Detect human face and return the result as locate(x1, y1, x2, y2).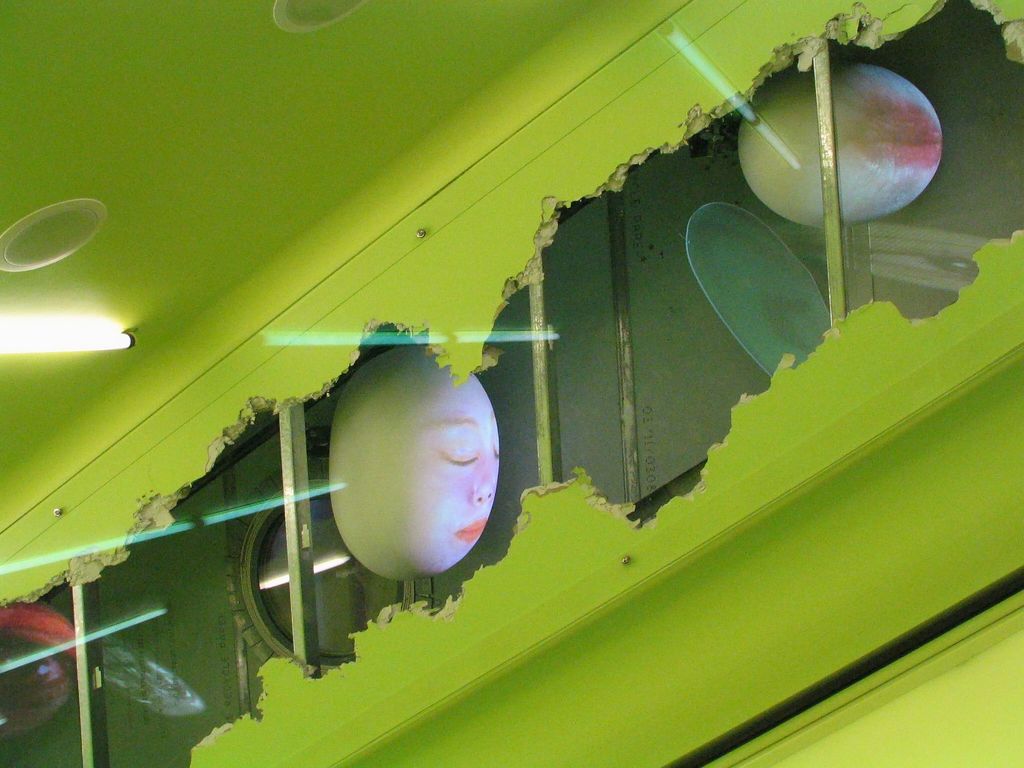
locate(401, 371, 495, 571).
